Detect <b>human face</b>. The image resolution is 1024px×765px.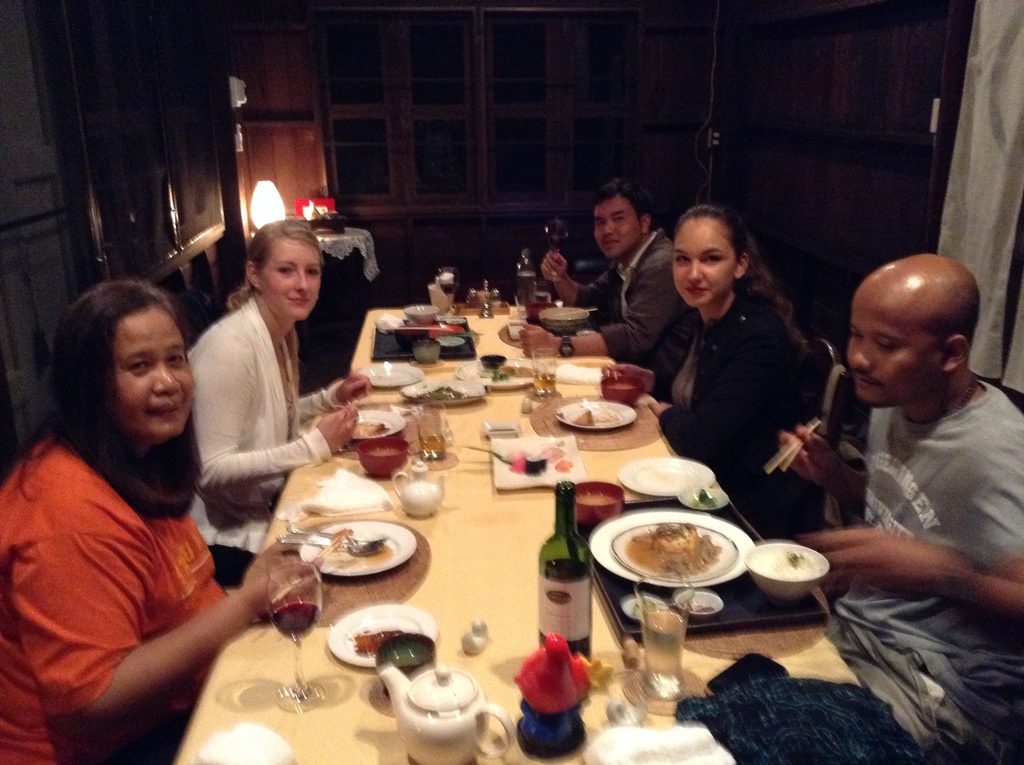
detection(847, 284, 948, 405).
